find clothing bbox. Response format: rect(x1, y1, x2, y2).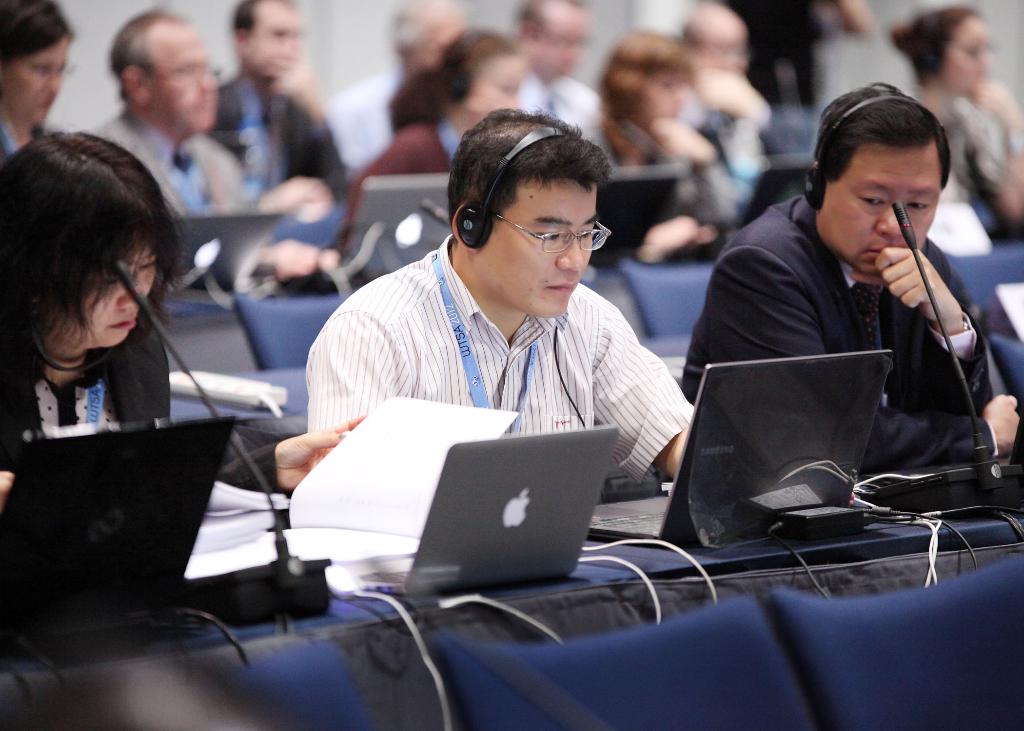
rect(197, 70, 343, 202).
